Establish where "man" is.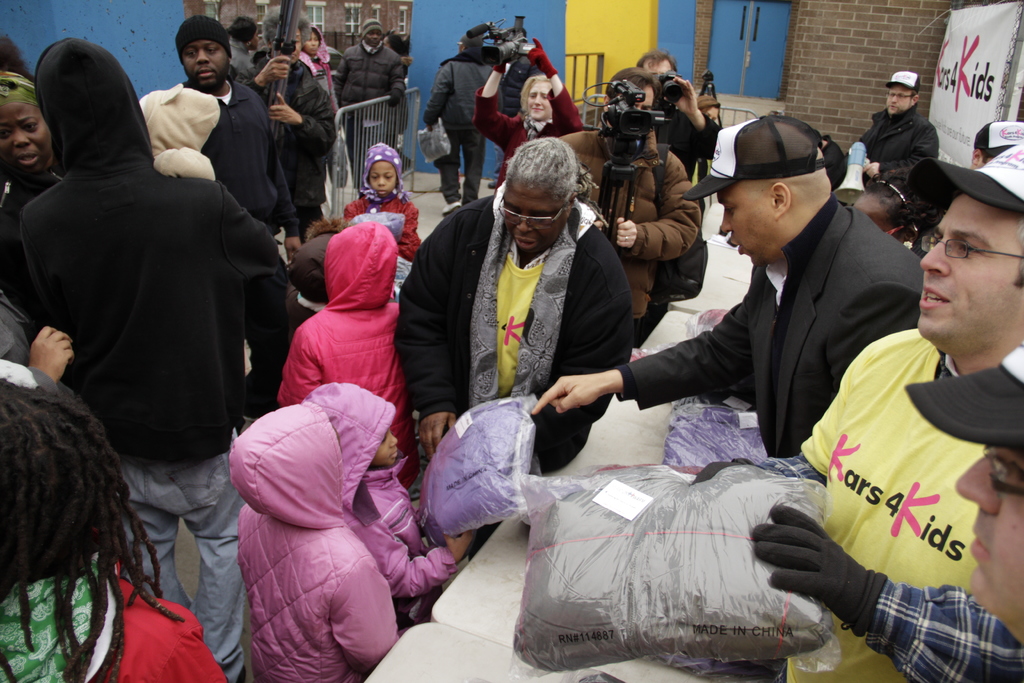
Established at bbox=[950, 347, 1023, 643].
